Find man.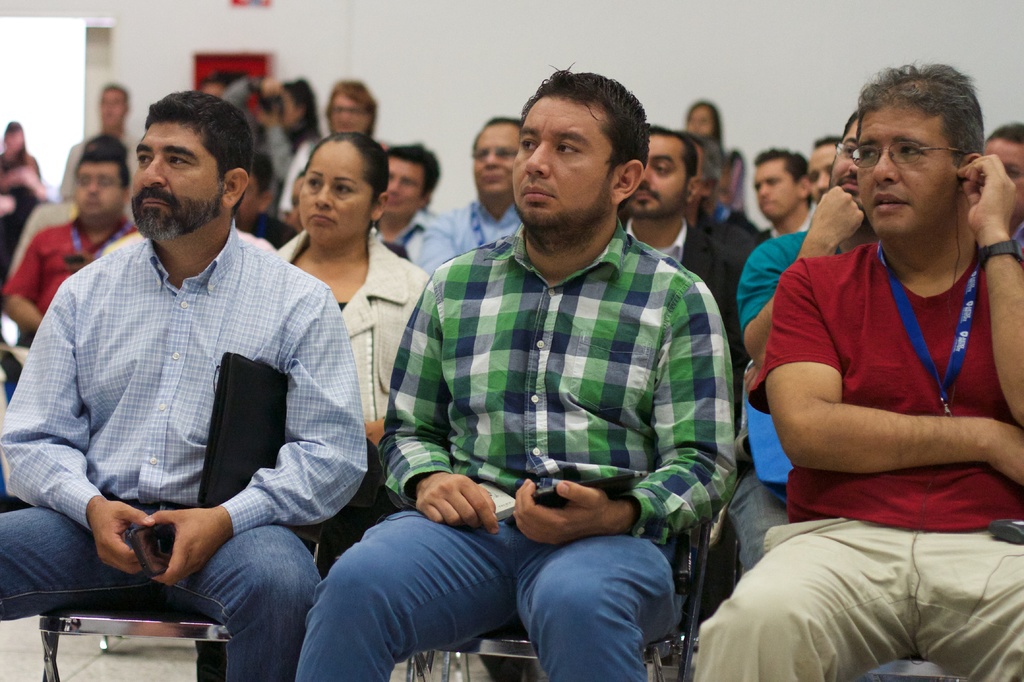
pyautogui.locateOnScreen(797, 136, 836, 228).
